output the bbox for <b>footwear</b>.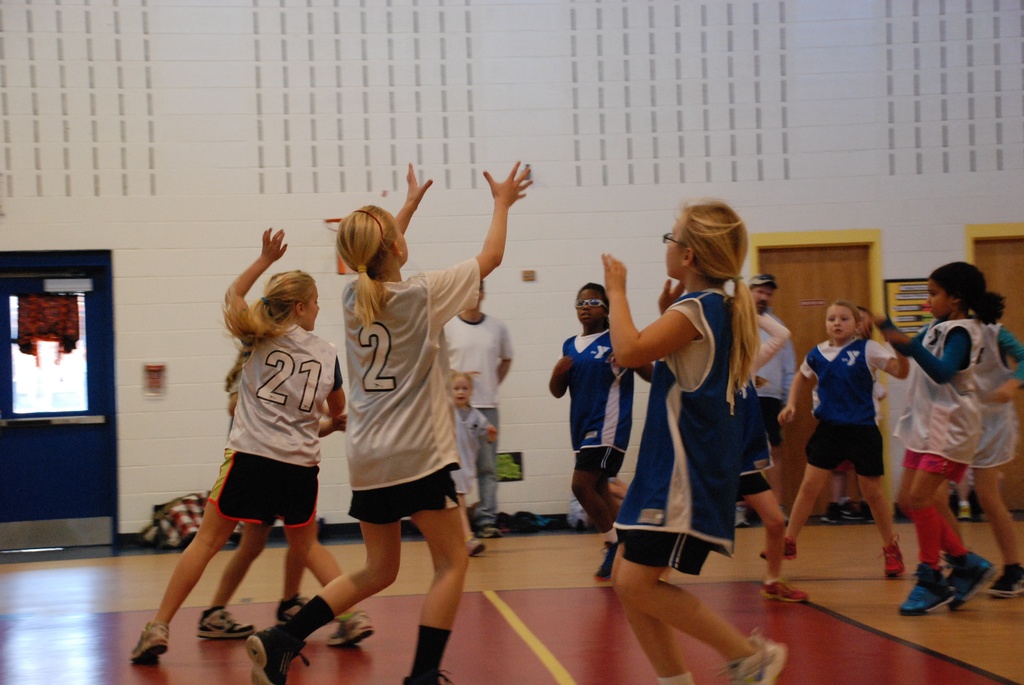
crop(719, 640, 787, 684).
